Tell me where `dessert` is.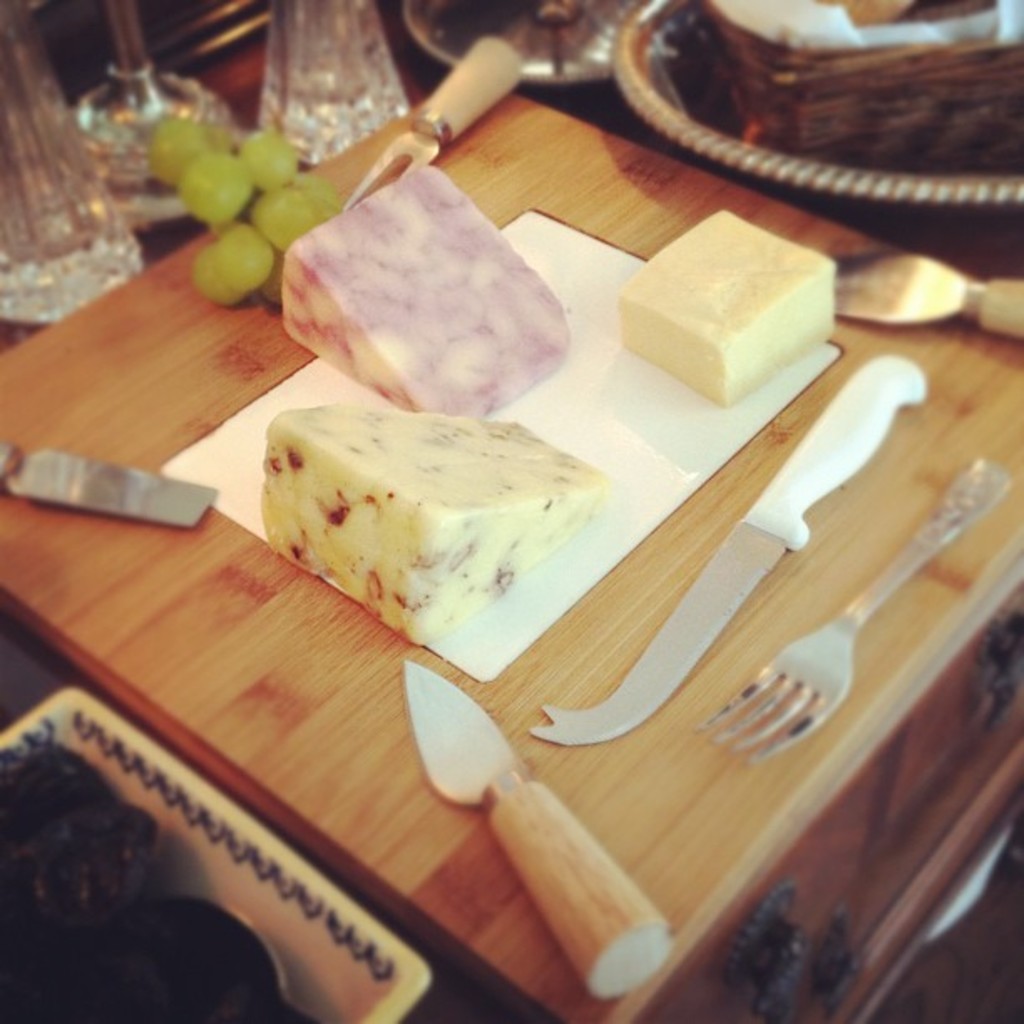
`dessert` is at BBox(269, 407, 604, 643).
